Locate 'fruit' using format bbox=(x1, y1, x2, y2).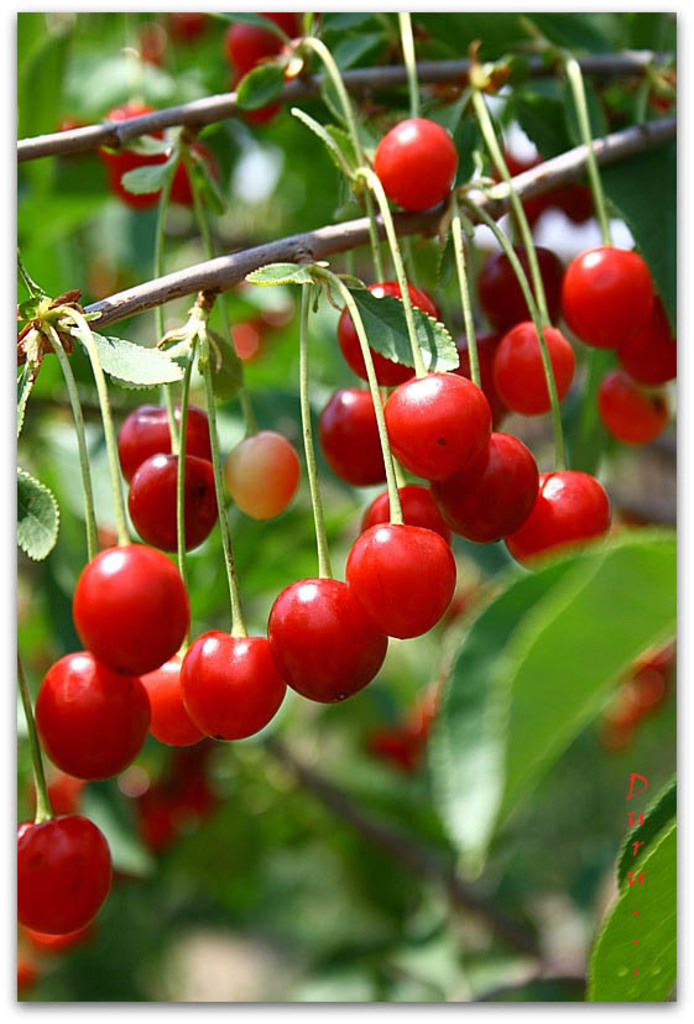
bbox=(67, 538, 189, 684).
